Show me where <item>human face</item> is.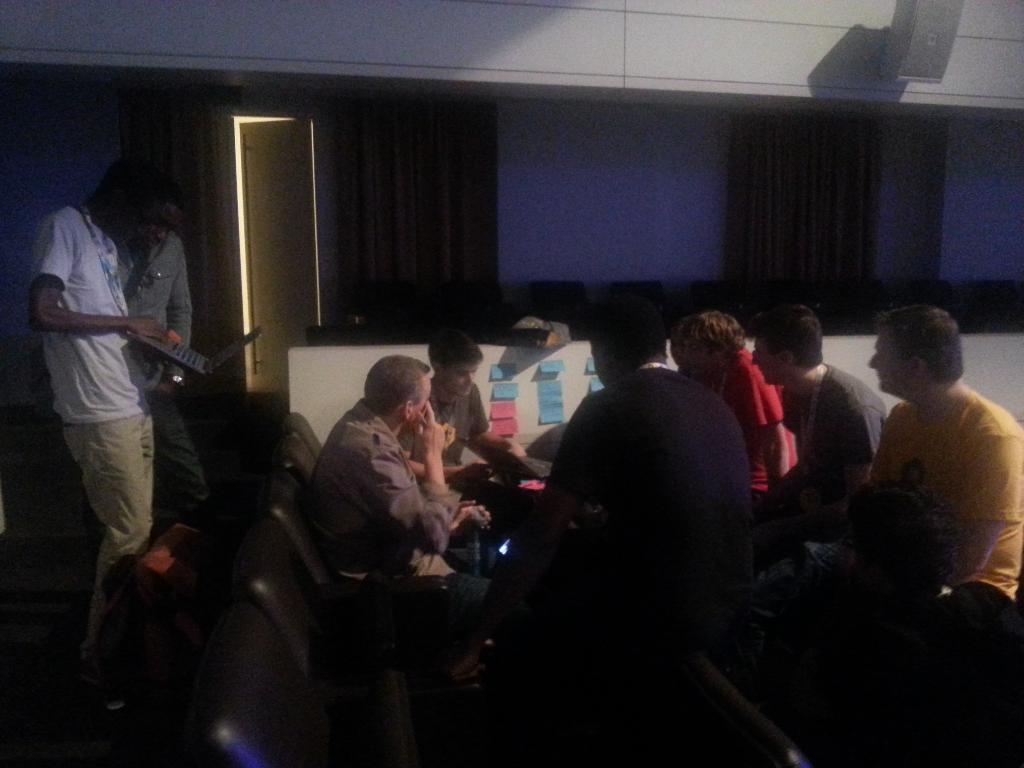
<item>human face</item> is at [410,373,431,430].
